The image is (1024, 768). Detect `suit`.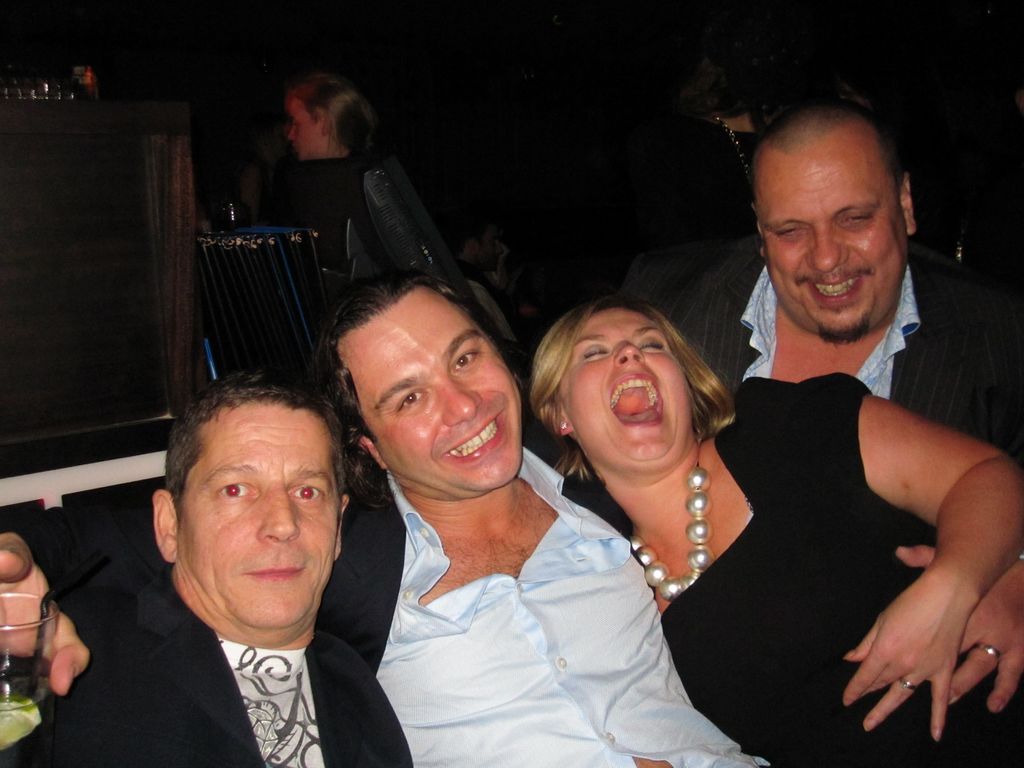
Detection: 0,573,411,767.
